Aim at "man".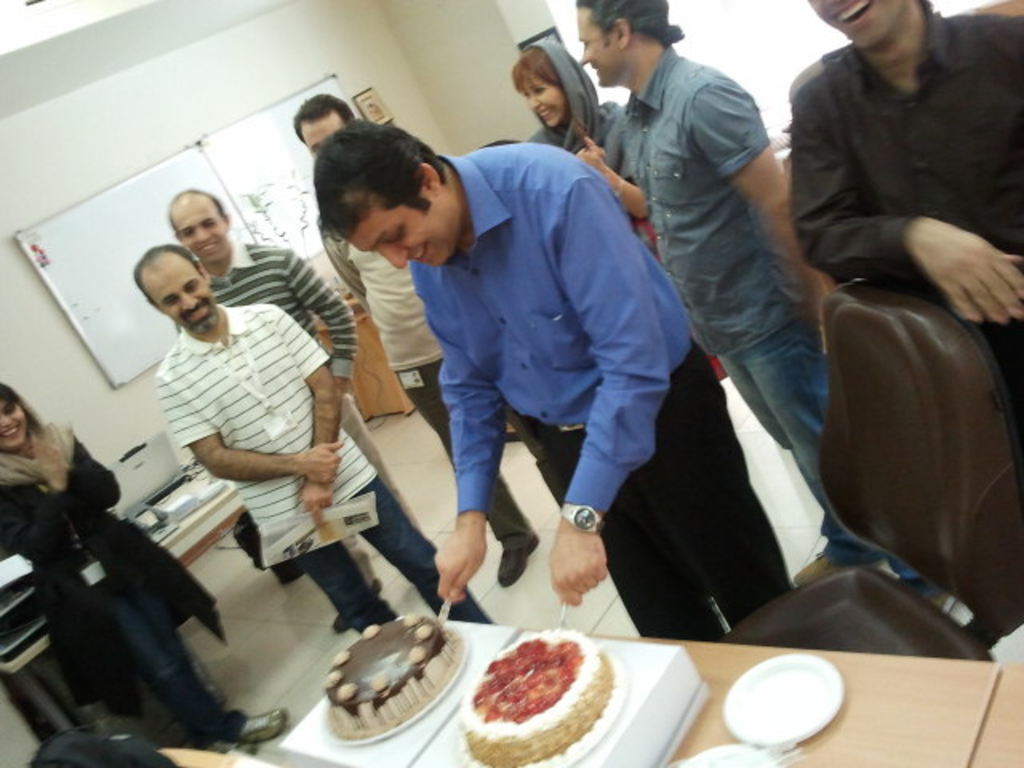
Aimed at {"left": 787, "top": 0, "right": 1022, "bottom": 422}.
